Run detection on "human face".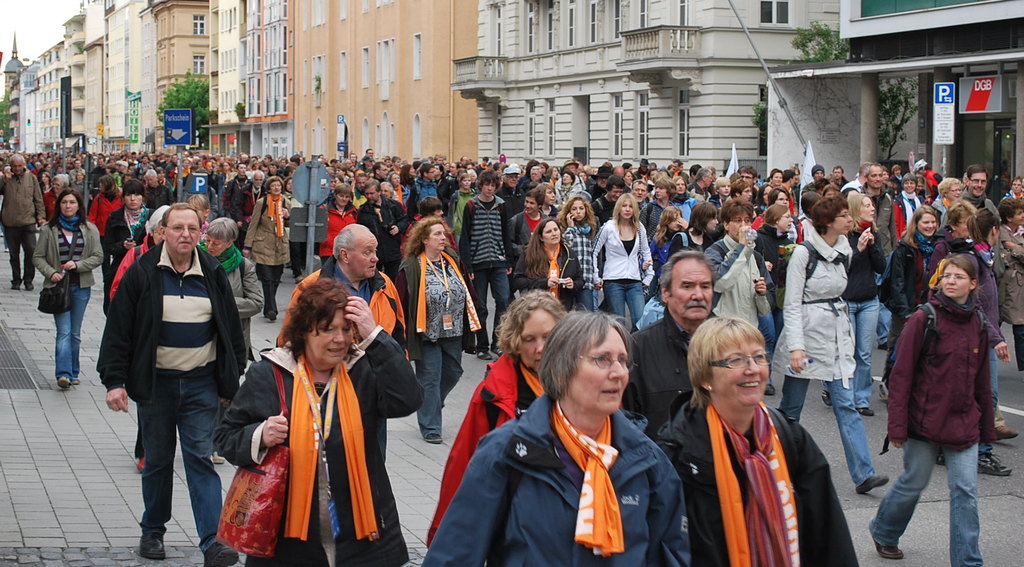
Result: 778, 211, 794, 231.
